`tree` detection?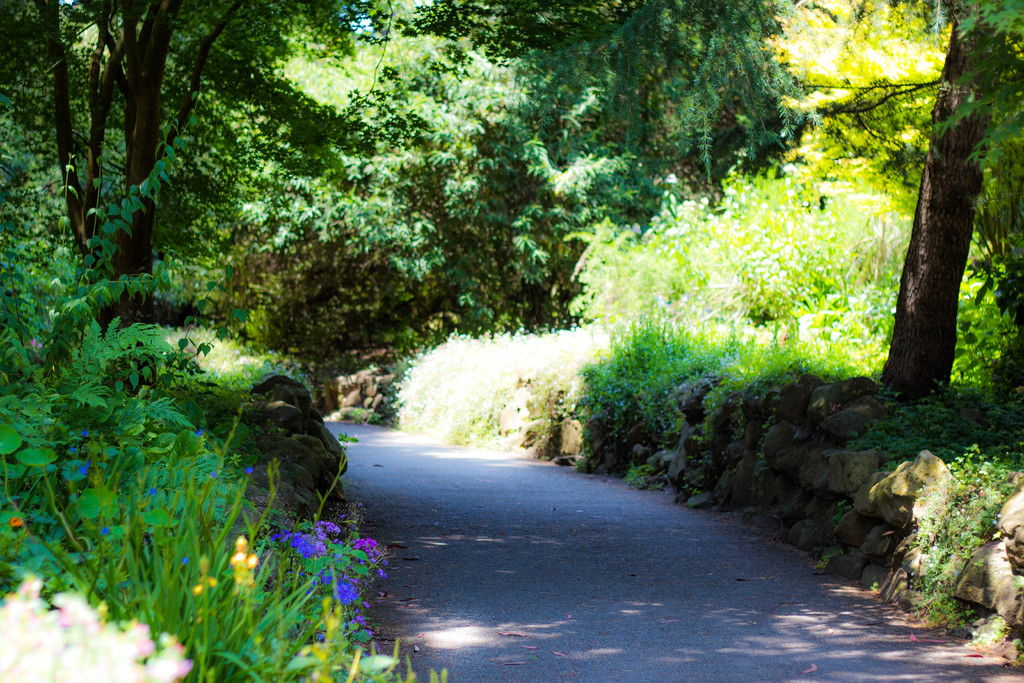
(x1=0, y1=0, x2=410, y2=336)
